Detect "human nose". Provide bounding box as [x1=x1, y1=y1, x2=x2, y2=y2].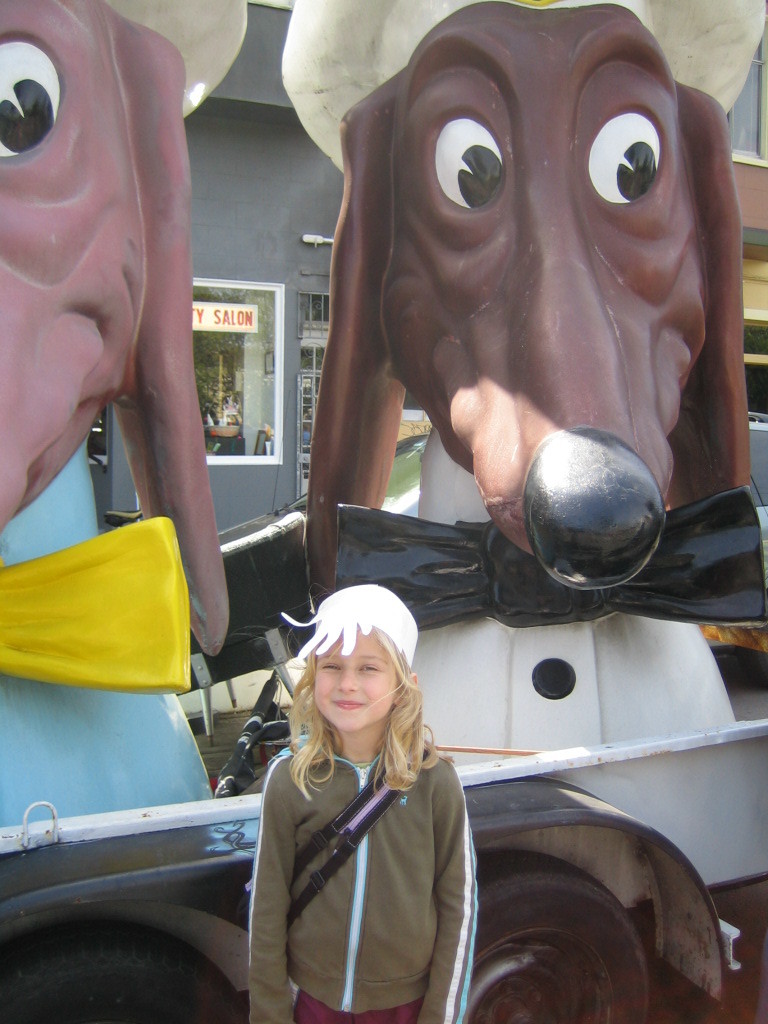
[x1=335, y1=673, x2=358, y2=692].
